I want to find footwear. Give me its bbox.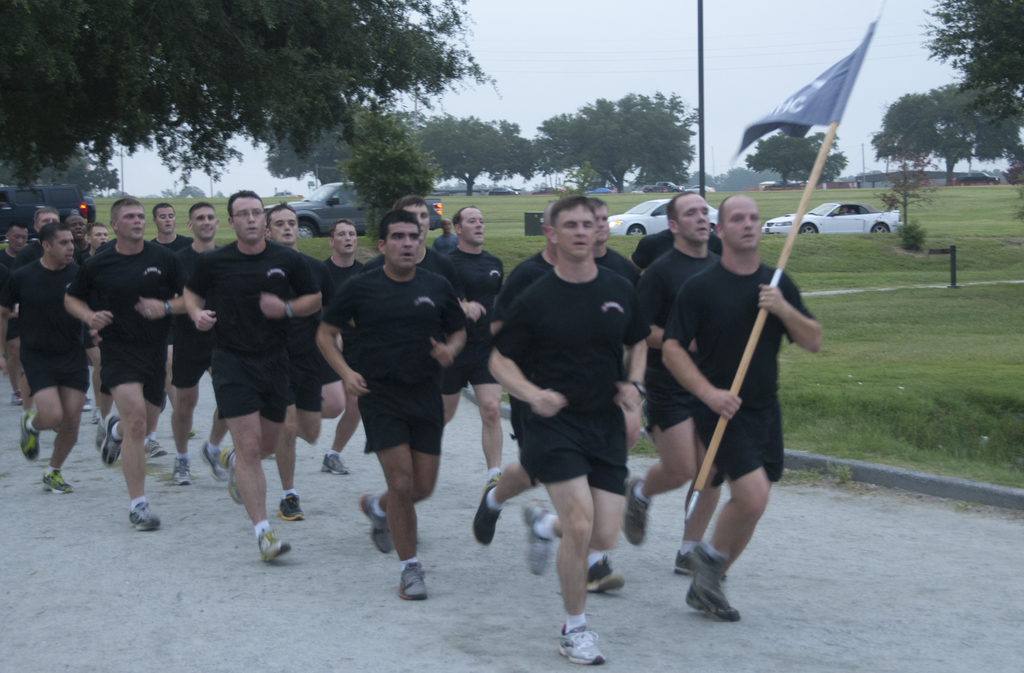
<region>45, 470, 73, 496</region>.
